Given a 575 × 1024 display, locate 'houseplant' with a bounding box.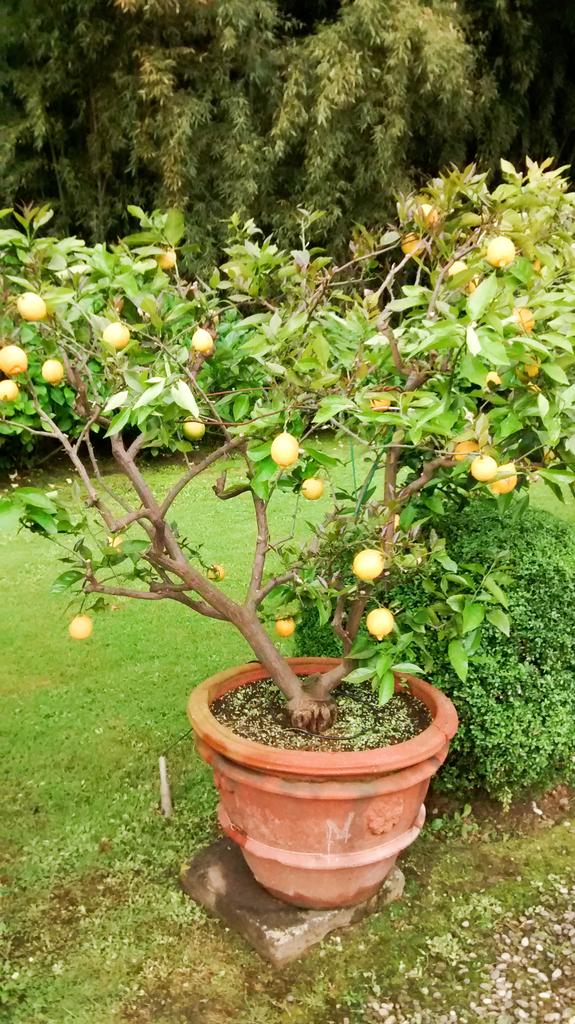
Located: x1=93, y1=155, x2=547, y2=924.
